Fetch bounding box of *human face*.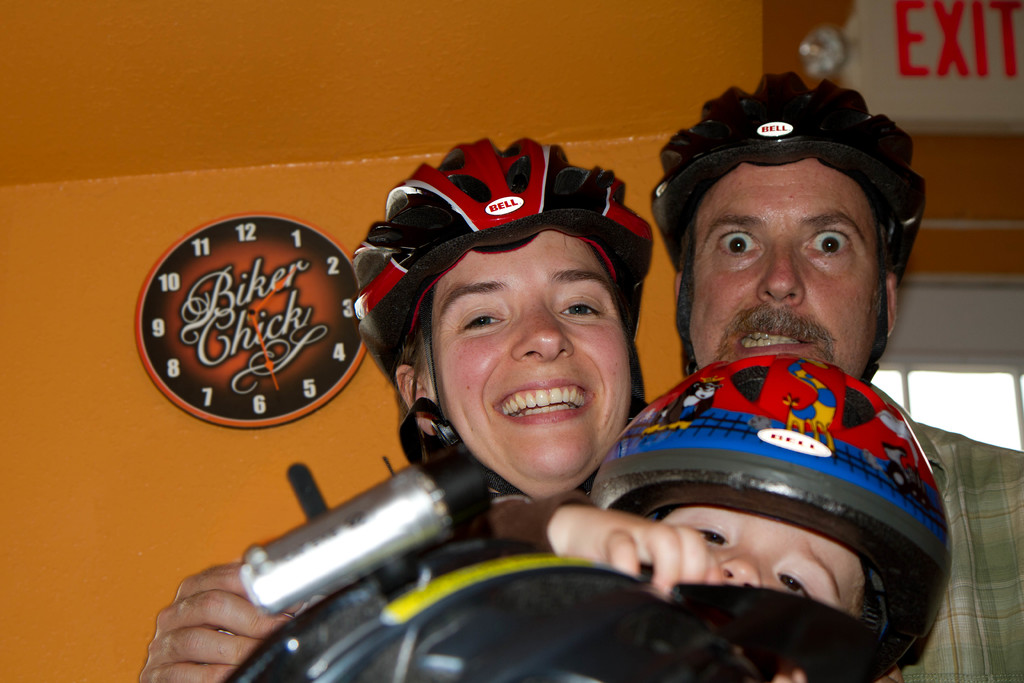
Bbox: crop(686, 148, 884, 378).
